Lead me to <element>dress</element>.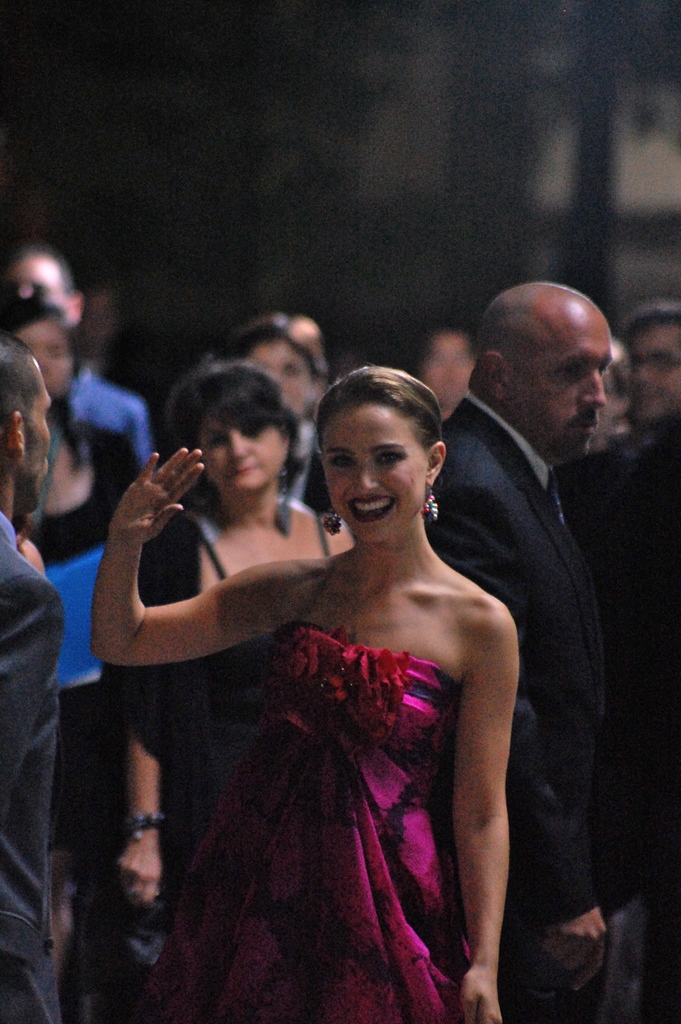
Lead to bbox=[140, 634, 480, 1023].
